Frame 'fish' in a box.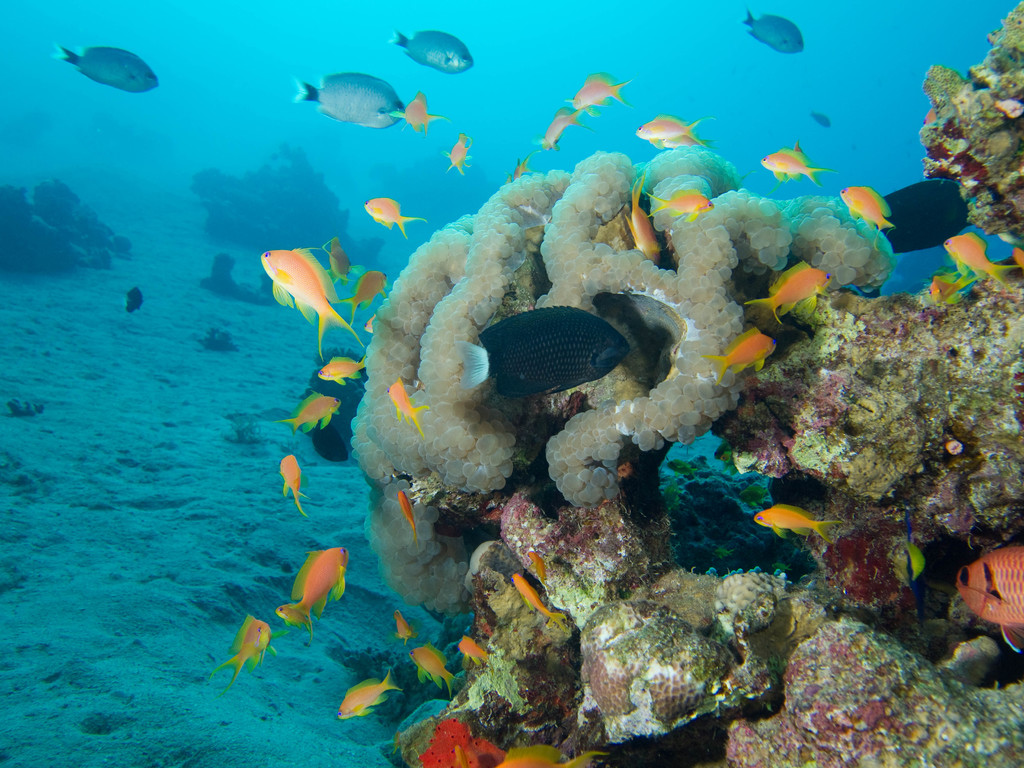
{"left": 337, "top": 268, "right": 392, "bottom": 327}.
